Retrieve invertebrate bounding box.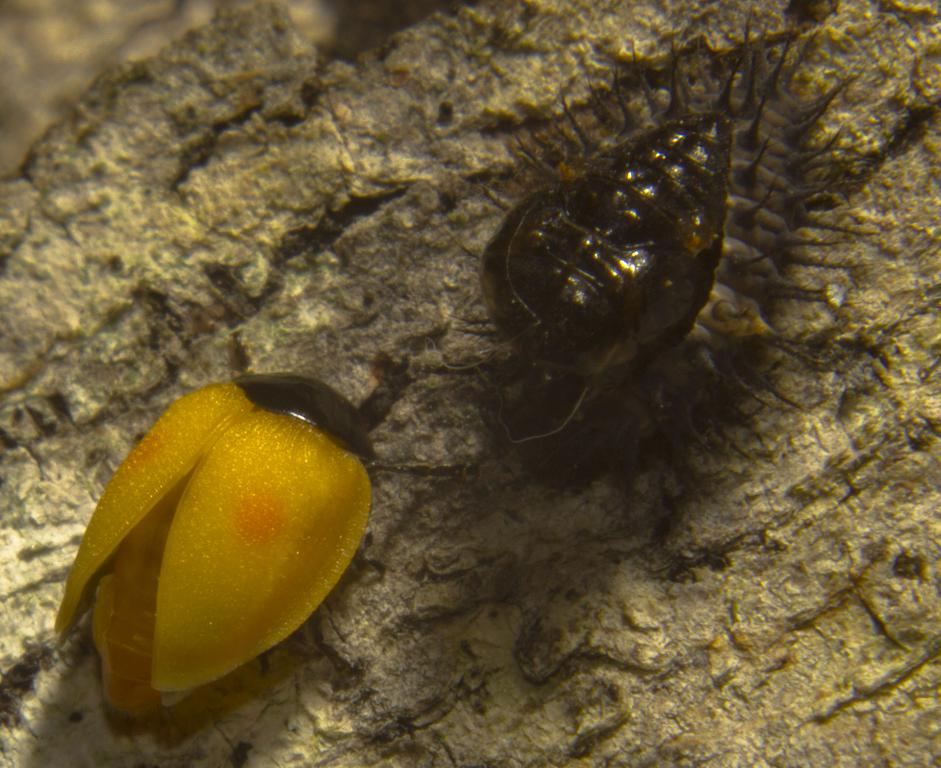
Bounding box: (437, 14, 880, 445).
